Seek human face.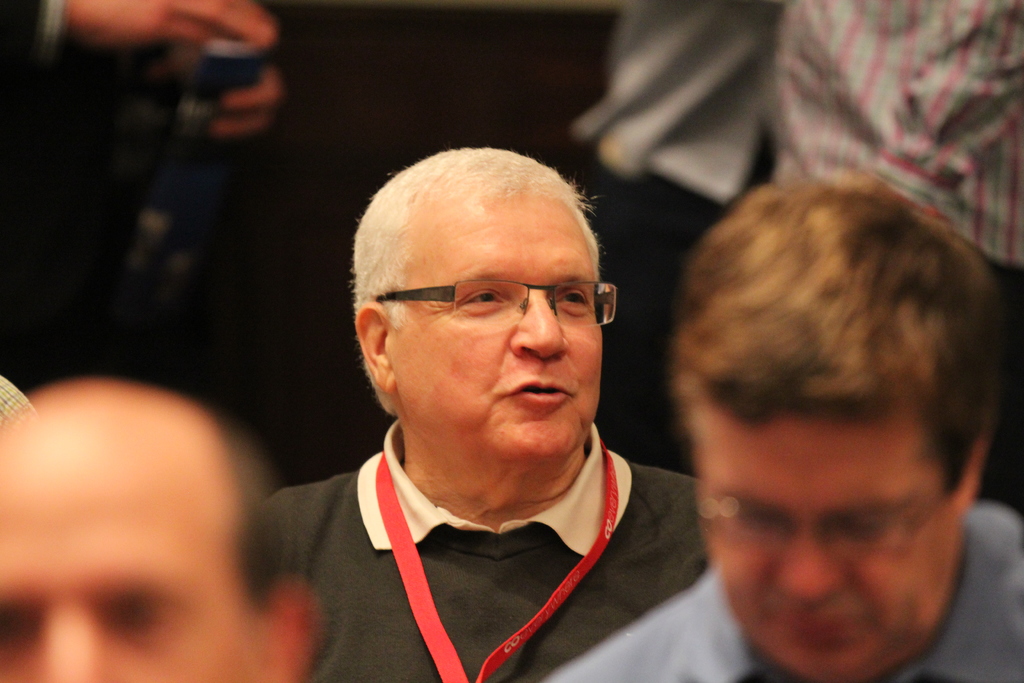
(left=691, top=397, right=959, bottom=682).
